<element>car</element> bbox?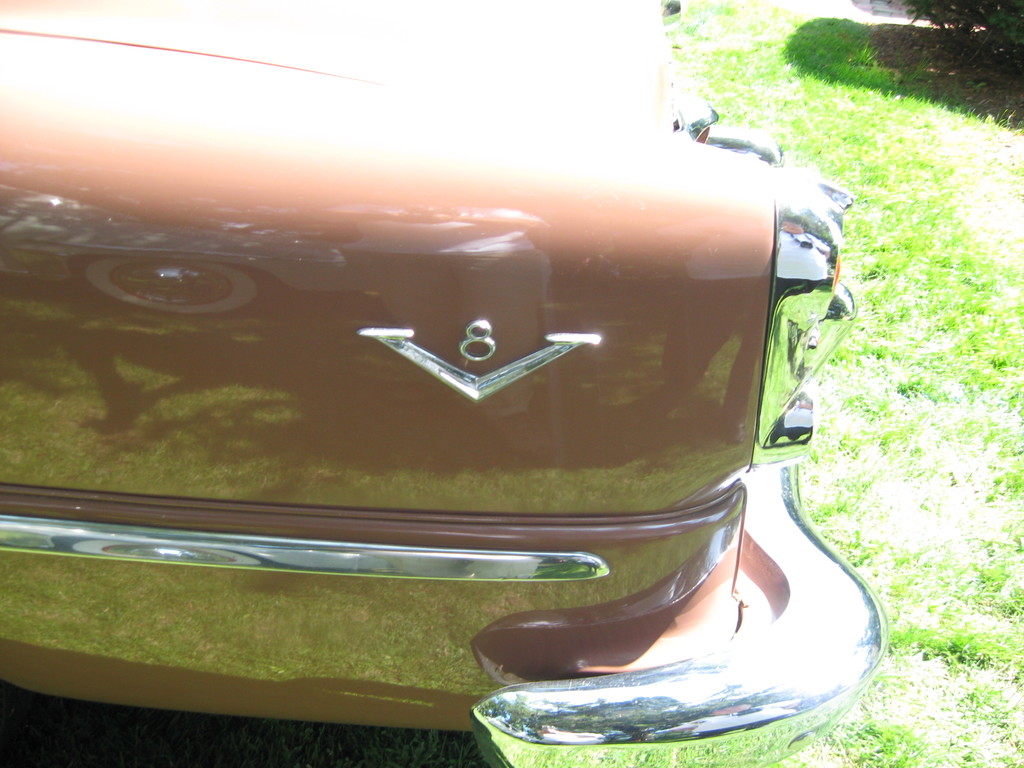
bbox(1, 0, 886, 750)
